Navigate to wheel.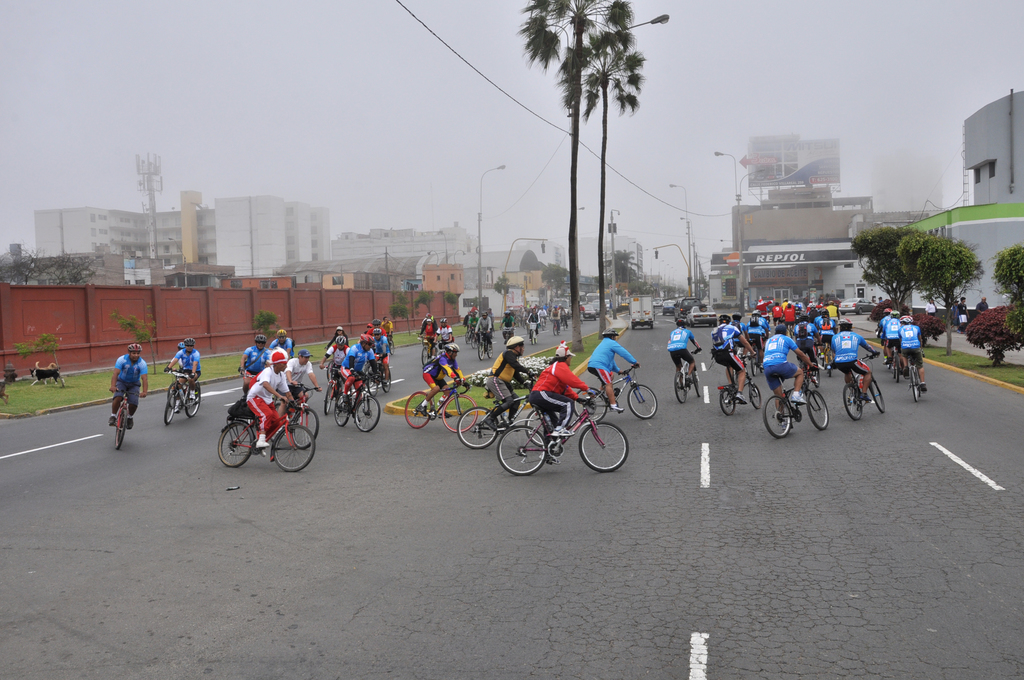
Navigation target: 353/398/379/429.
